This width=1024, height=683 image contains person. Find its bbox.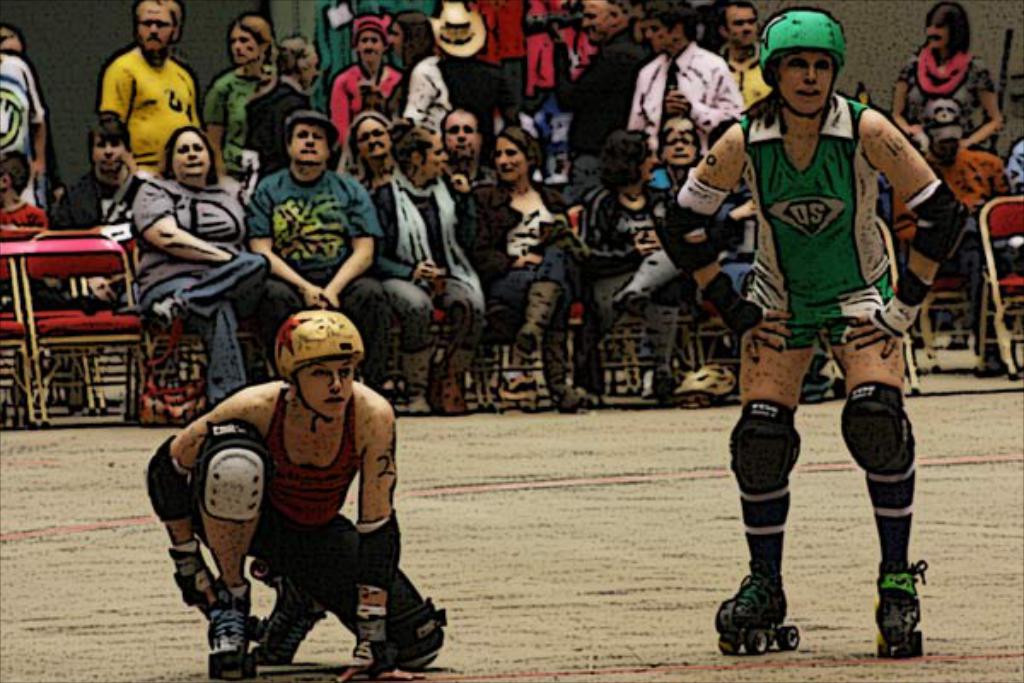
x1=335, y1=101, x2=411, y2=207.
